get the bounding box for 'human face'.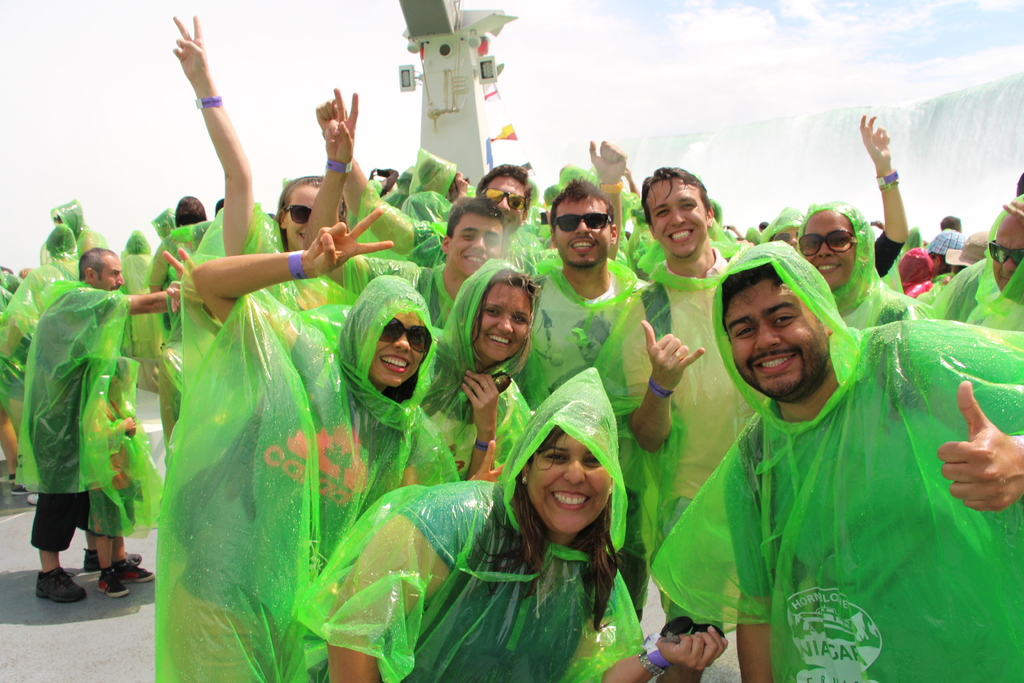
<bbox>97, 260, 127, 292</bbox>.
